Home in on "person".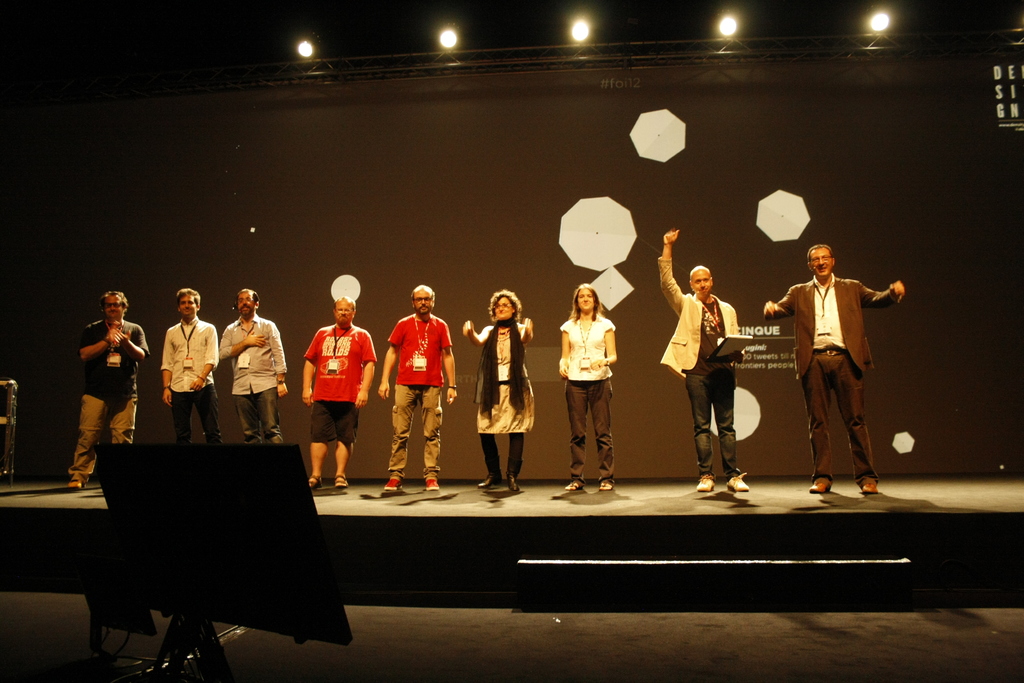
Homed in at crop(66, 292, 150, 493).
